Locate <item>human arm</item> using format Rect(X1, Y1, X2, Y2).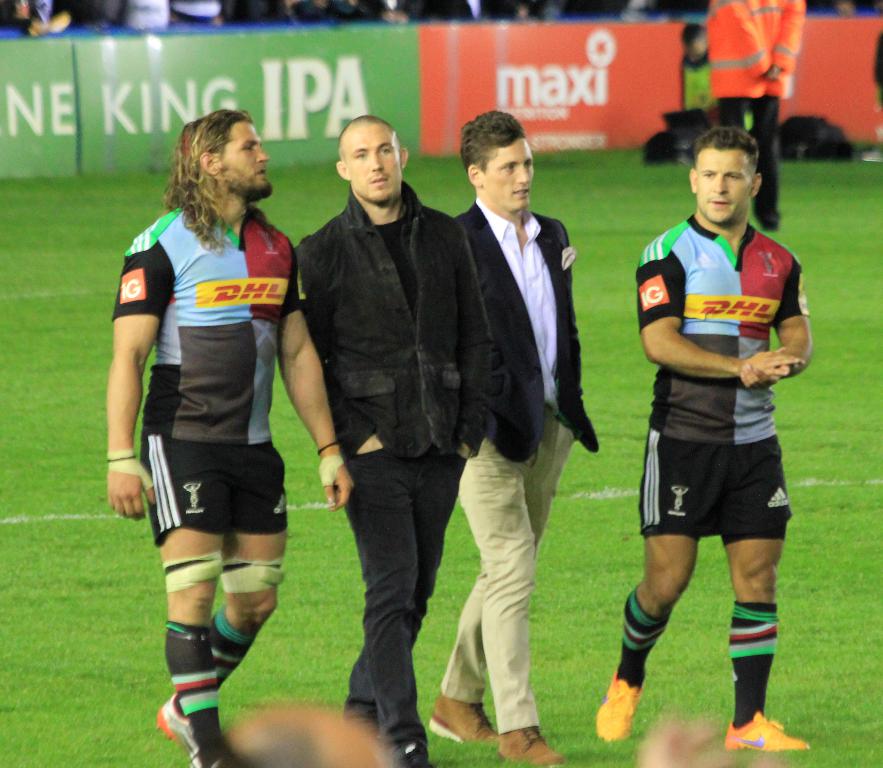
Rect(296, 247, 382, 451).
